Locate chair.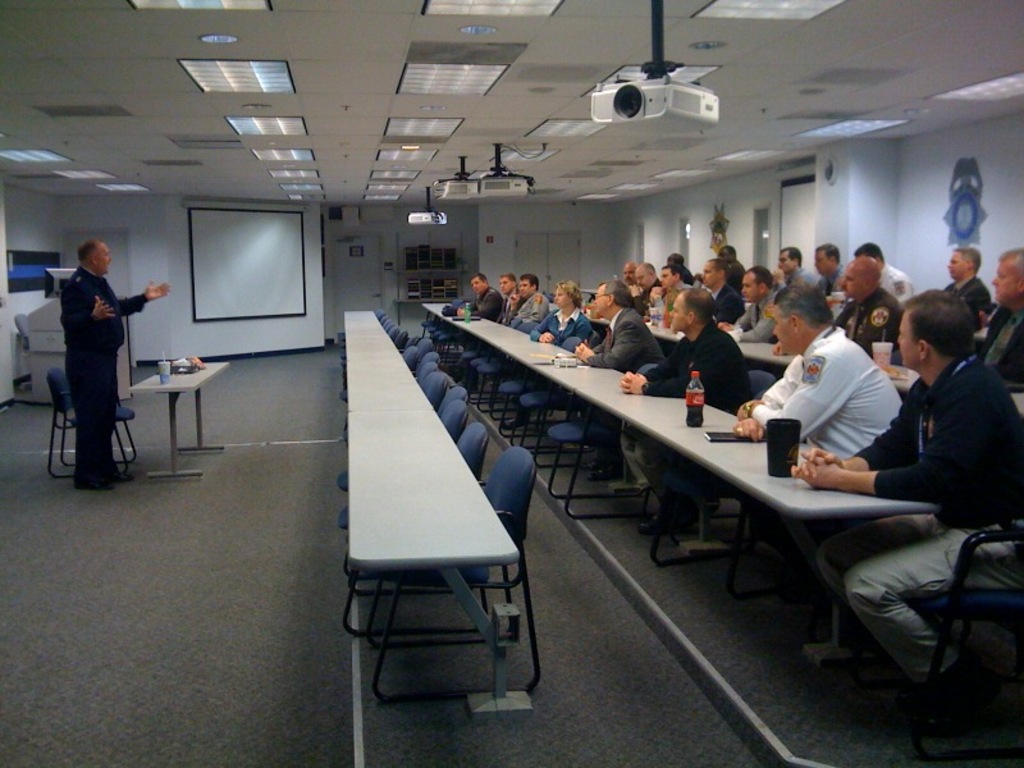
Bounding box: <box>476,351,513,421</box>.
